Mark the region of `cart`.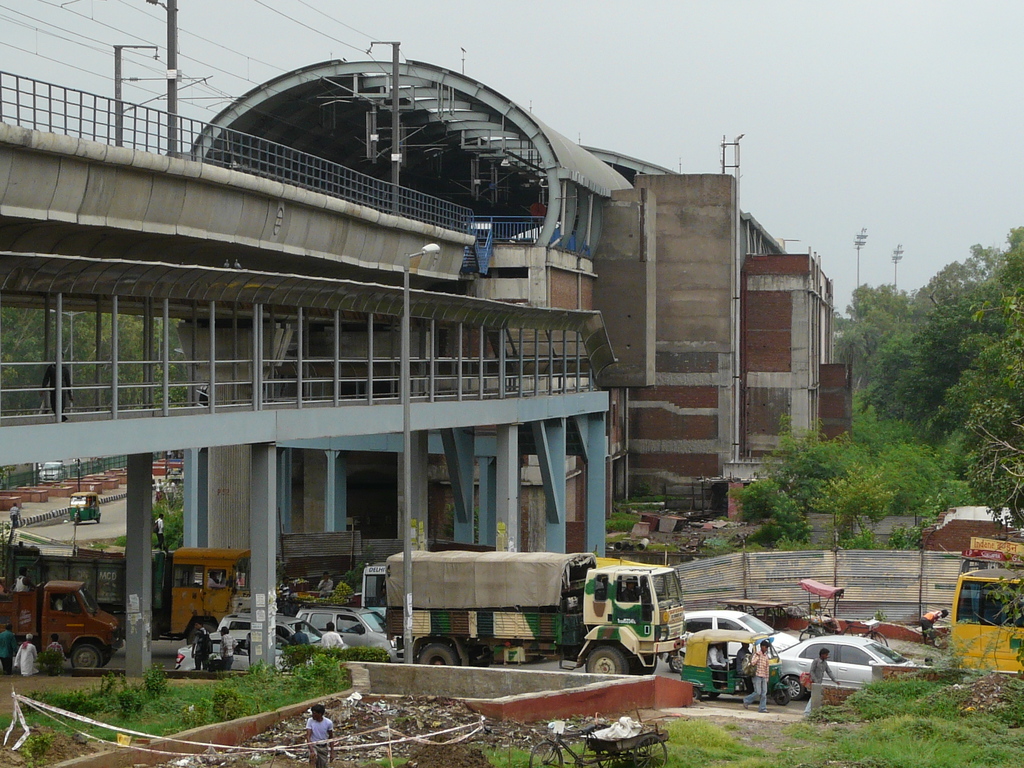
Region: left=715, top=595, right=790, bottom=632.
